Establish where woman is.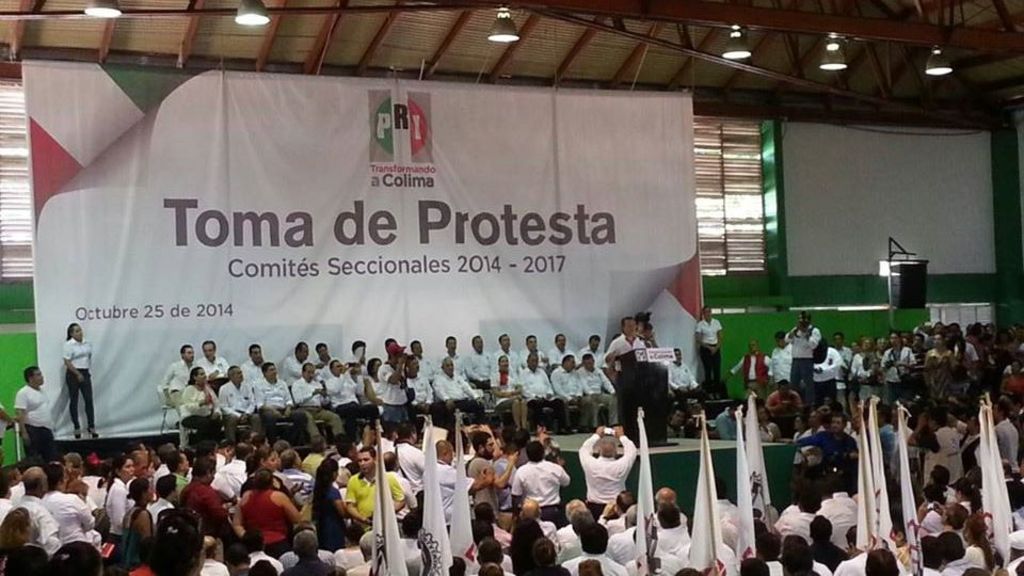
Established at (left=233, top=465, right=302, bottom=547).
